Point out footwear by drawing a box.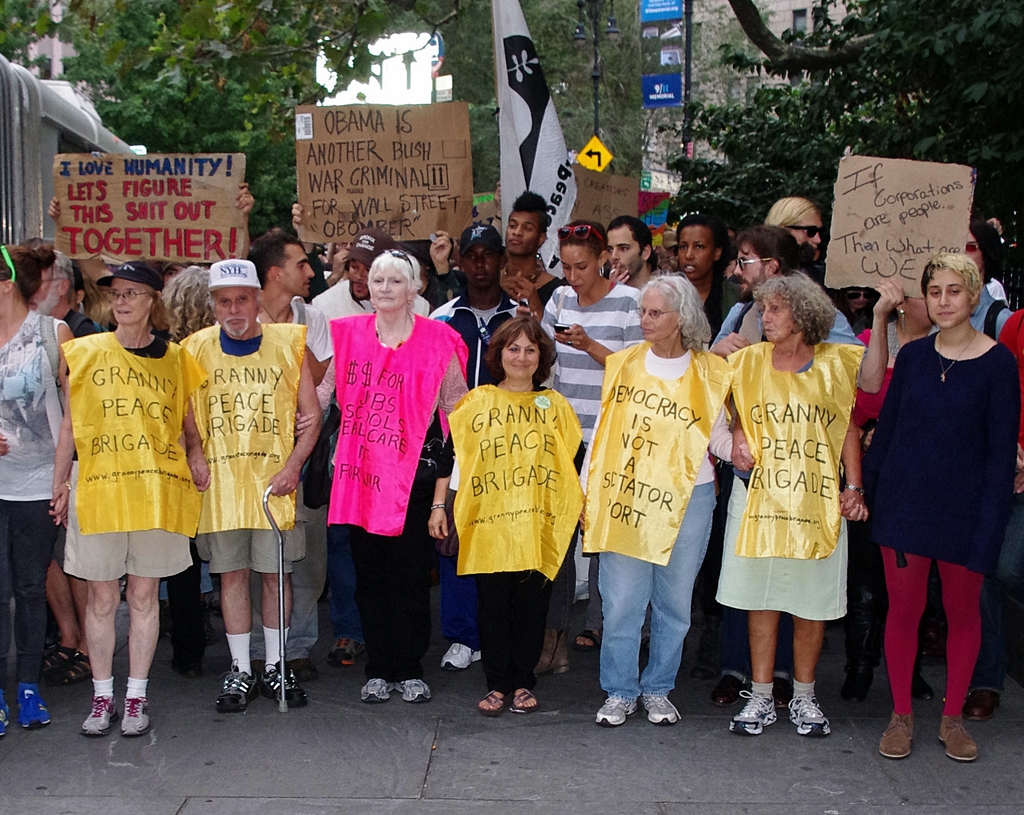
{"left": 639, "top": 692, "right": 686, "bottom": 725}.
